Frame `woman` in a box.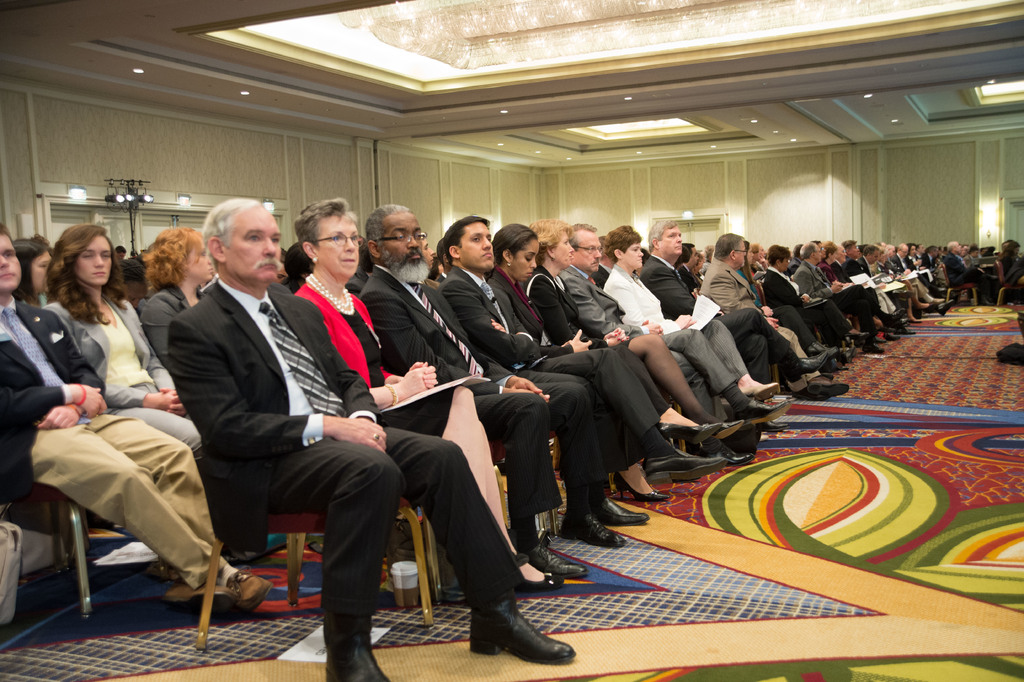
817, 244, 840, 283.
